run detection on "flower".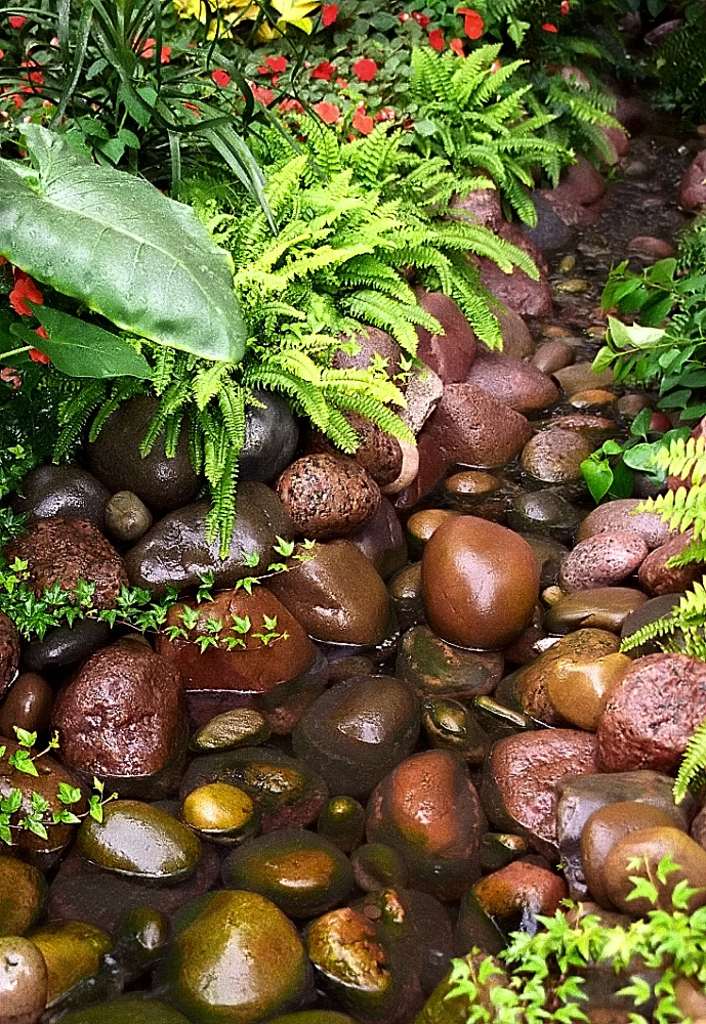
Result: {"x1": 8, "y1": 281, "x2": 40, "y2": 325}.
